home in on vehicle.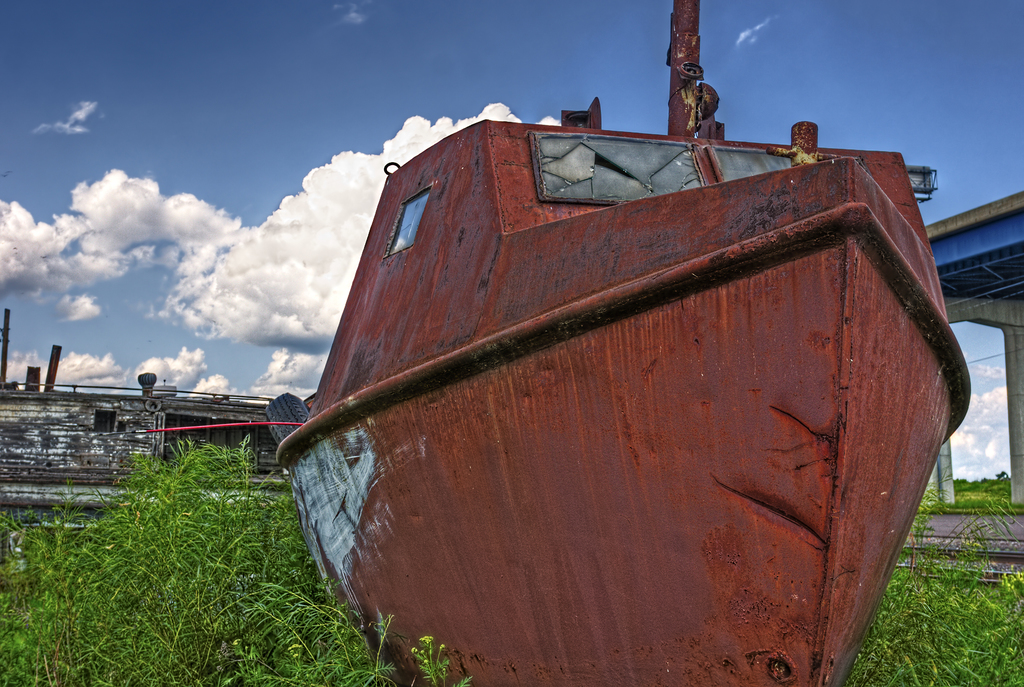
Homed in at 261 0 972 686.
